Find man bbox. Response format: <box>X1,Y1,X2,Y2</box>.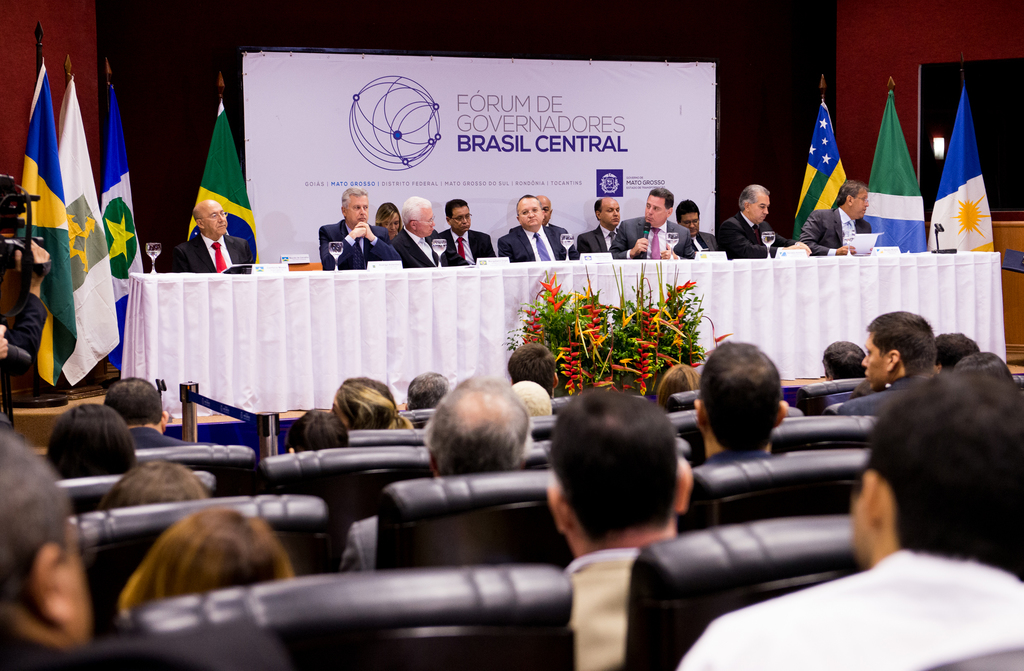
<box>577,199,620,253</box>.
